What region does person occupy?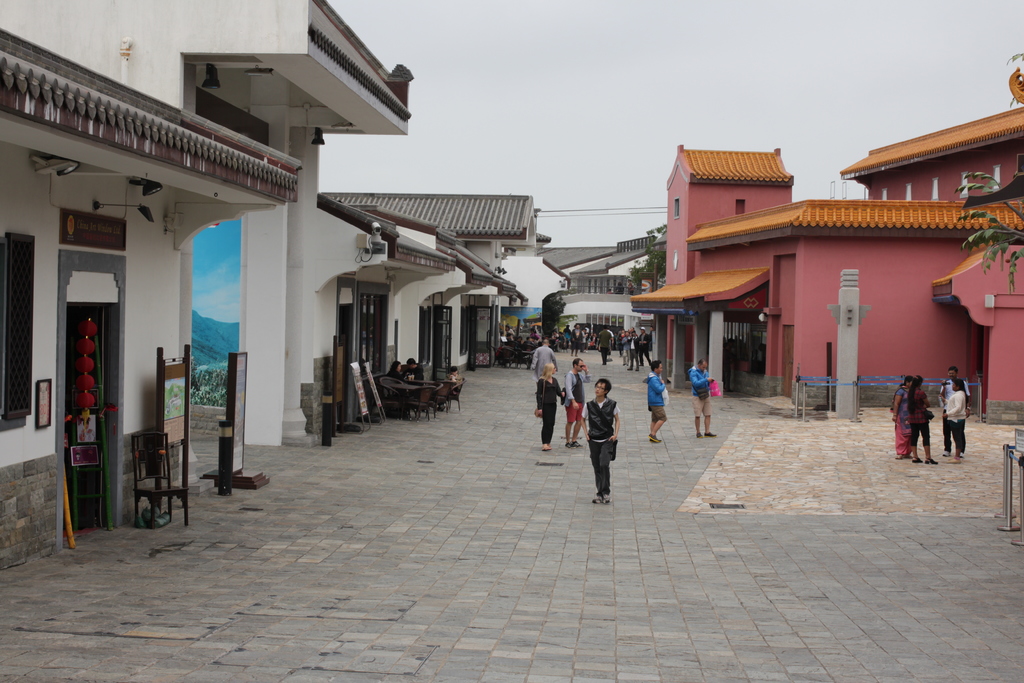
region(531, 339, 559, 394).
